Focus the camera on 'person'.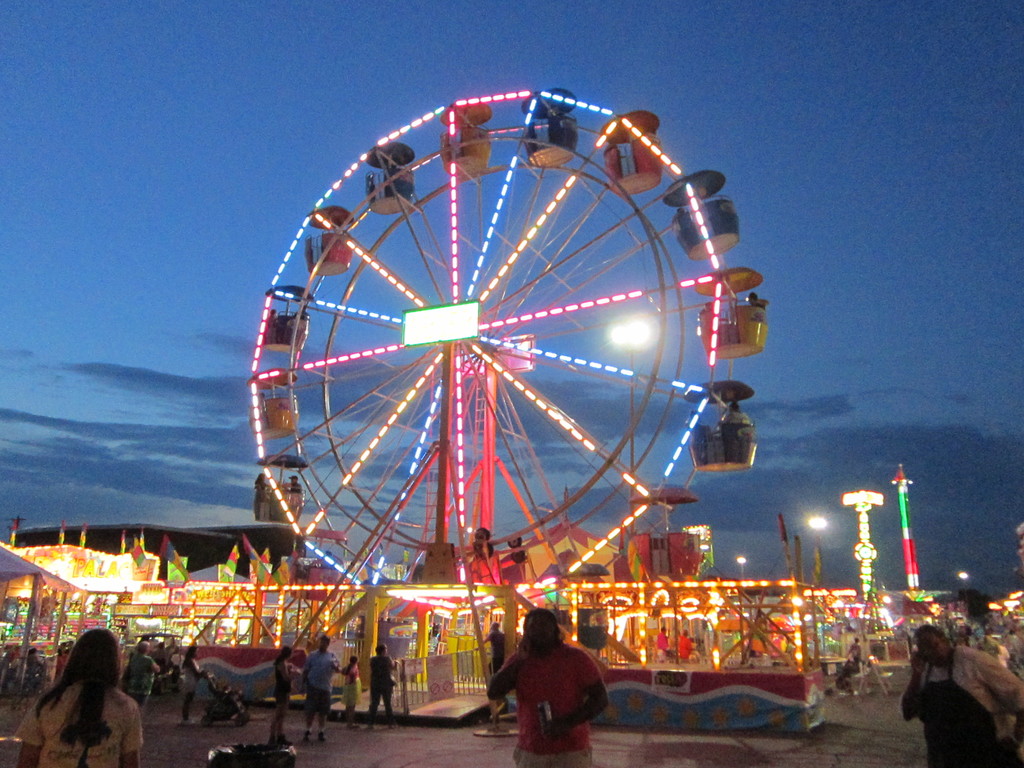
Focus region: <box>249,471,270,493</box>.
